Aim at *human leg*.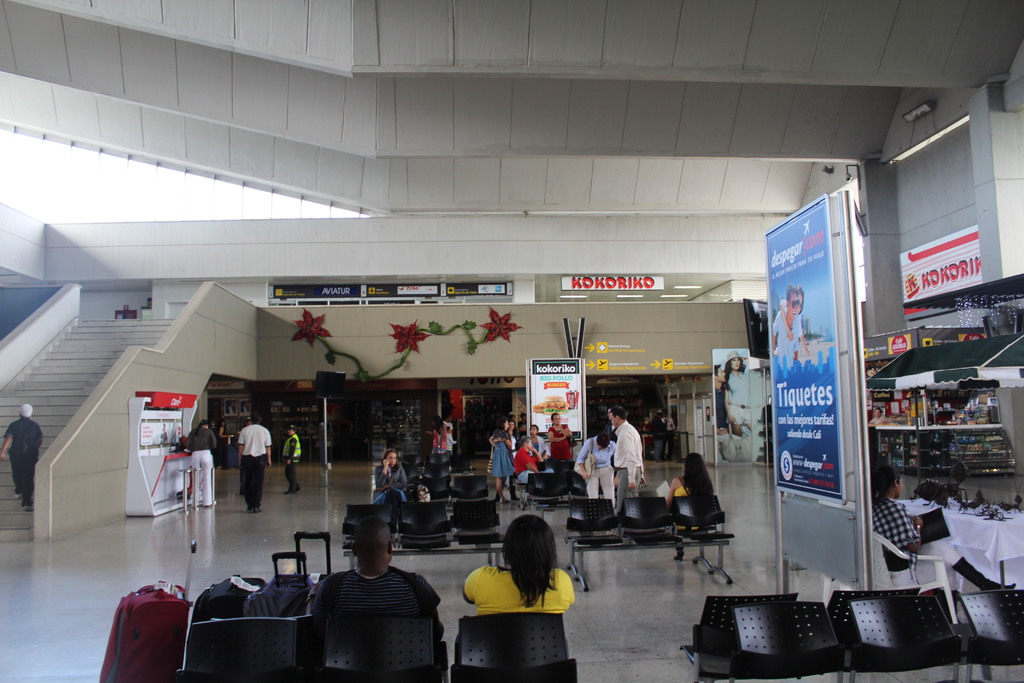
Aimed at (left=382, top=488, right=404, bottom=534).
